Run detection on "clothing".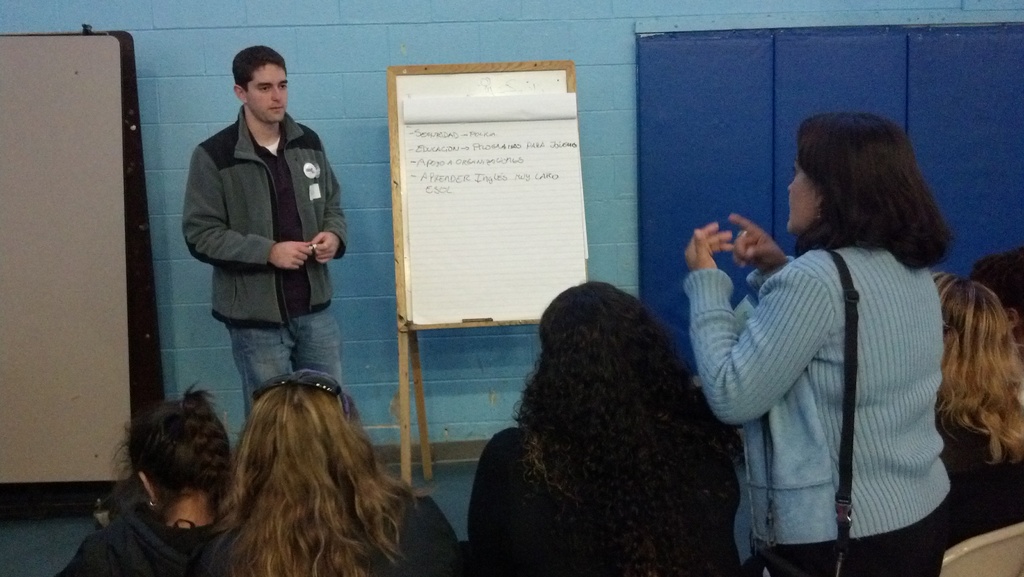
Result: rect(468, 429, 741, 576).
